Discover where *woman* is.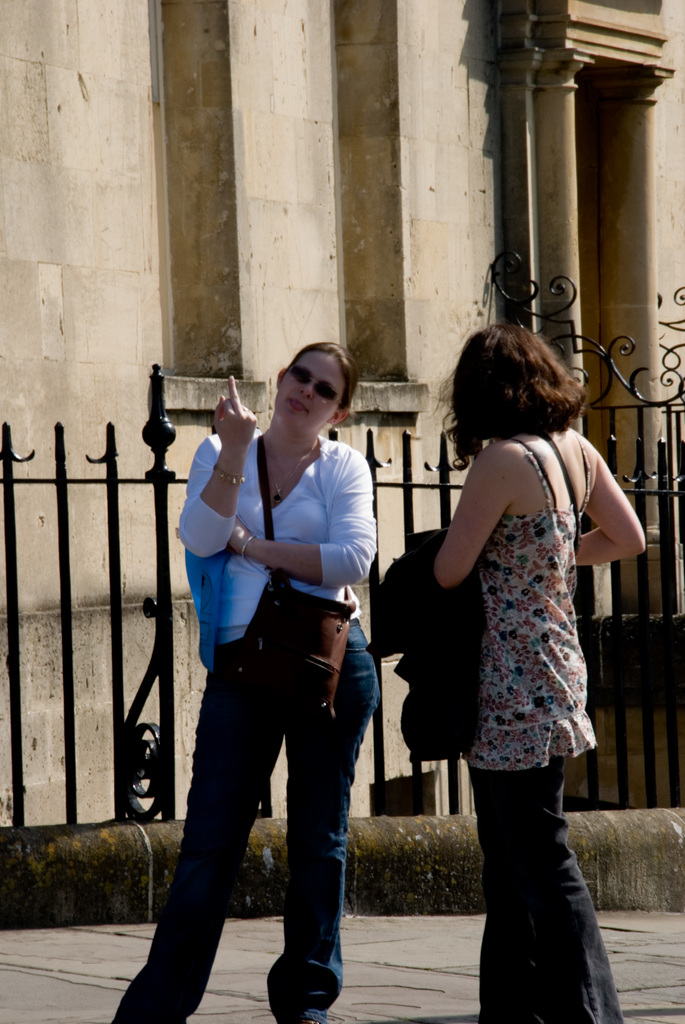
Discovered at bbox=[107, 340, 374, 1023].
